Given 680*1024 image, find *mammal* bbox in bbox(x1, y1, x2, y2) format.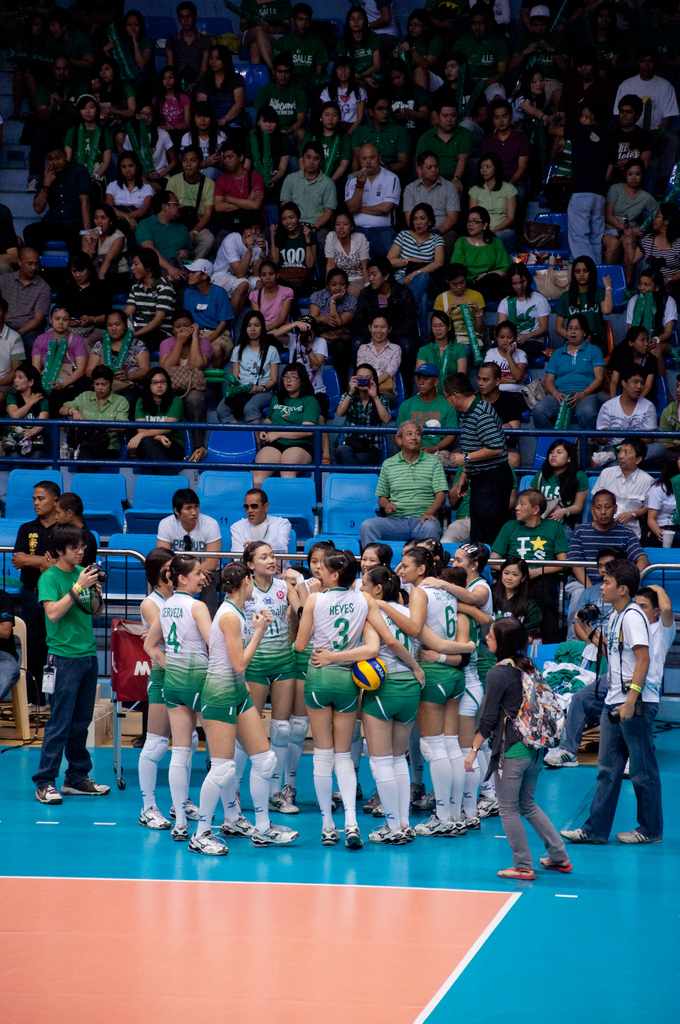
bbox(254, 49, 310, 132).
